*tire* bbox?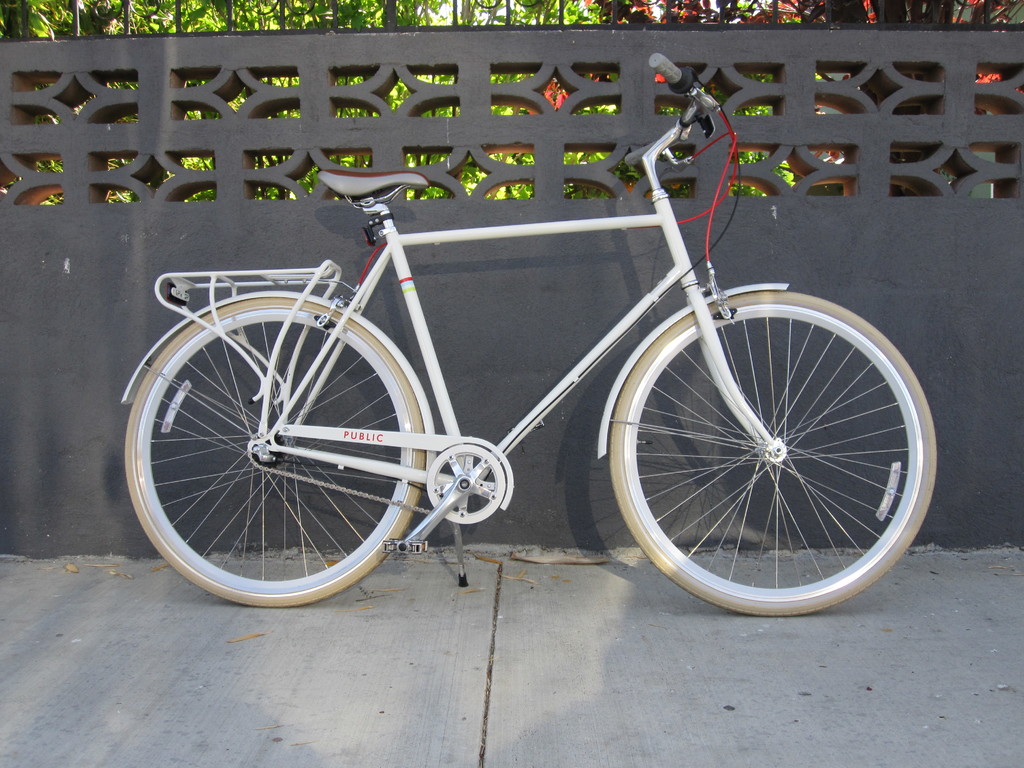
<bbox>123, 294, 429, 610</bbox>
